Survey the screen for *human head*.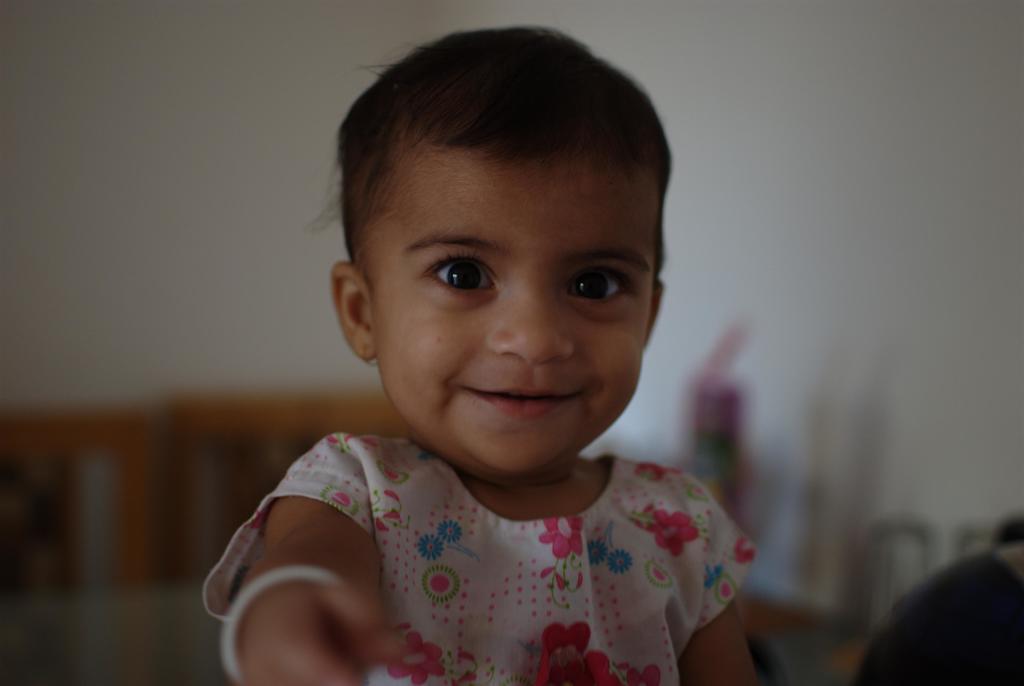
Survey found: <bbox>318, 19, 666, 451</bbox>.
